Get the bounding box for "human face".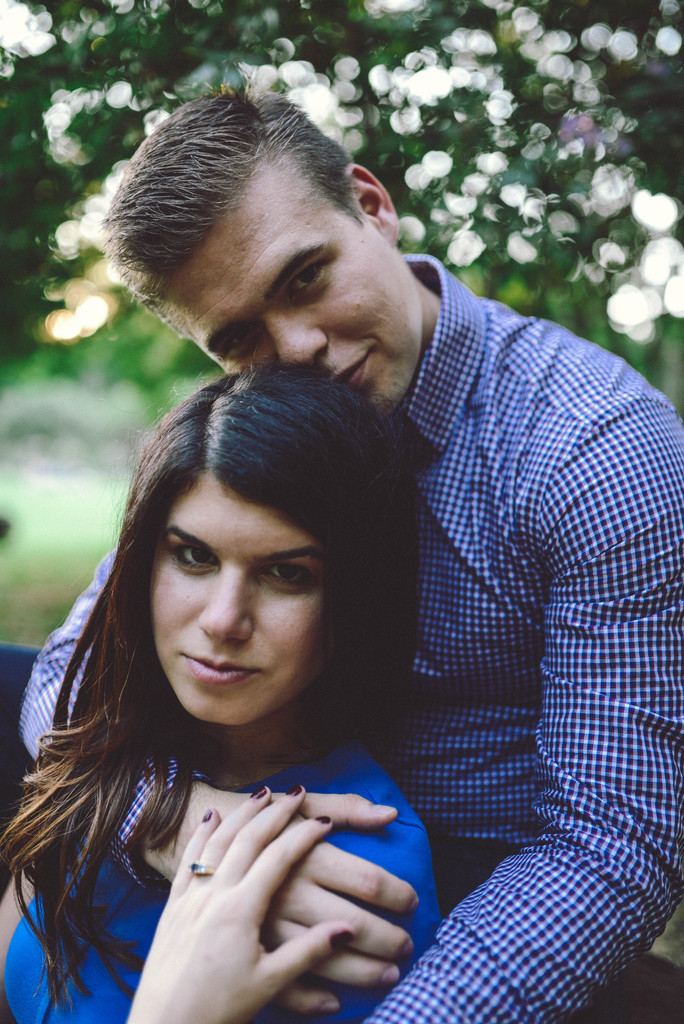
BBox(168, 176, 421, 412).
